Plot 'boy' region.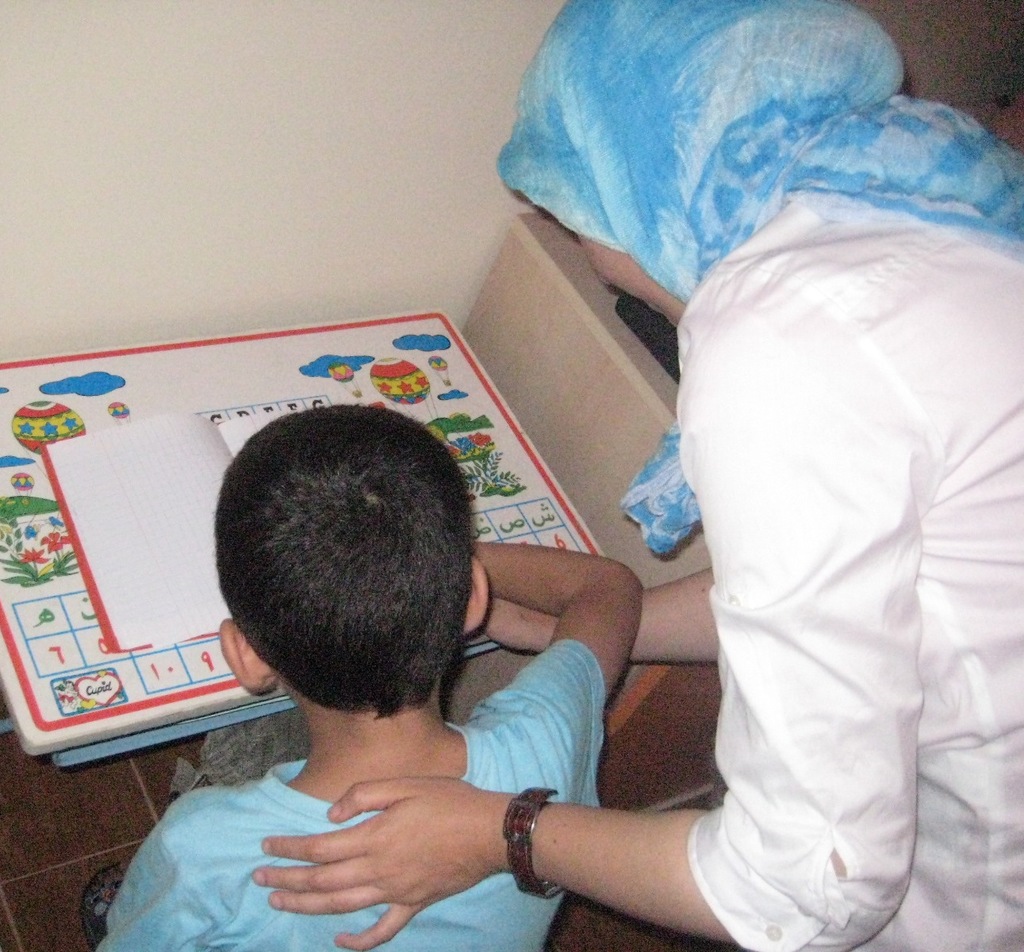
Plotted at (left=101, top=413, right=635, bottom=940).
